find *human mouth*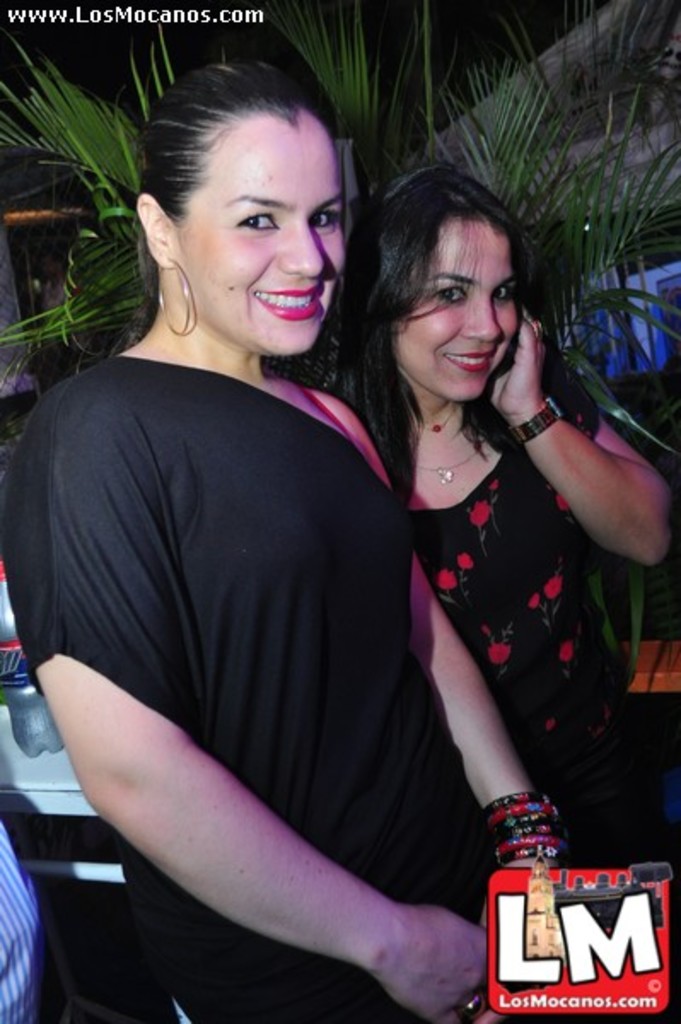
<box>247,275,326,328</box>
